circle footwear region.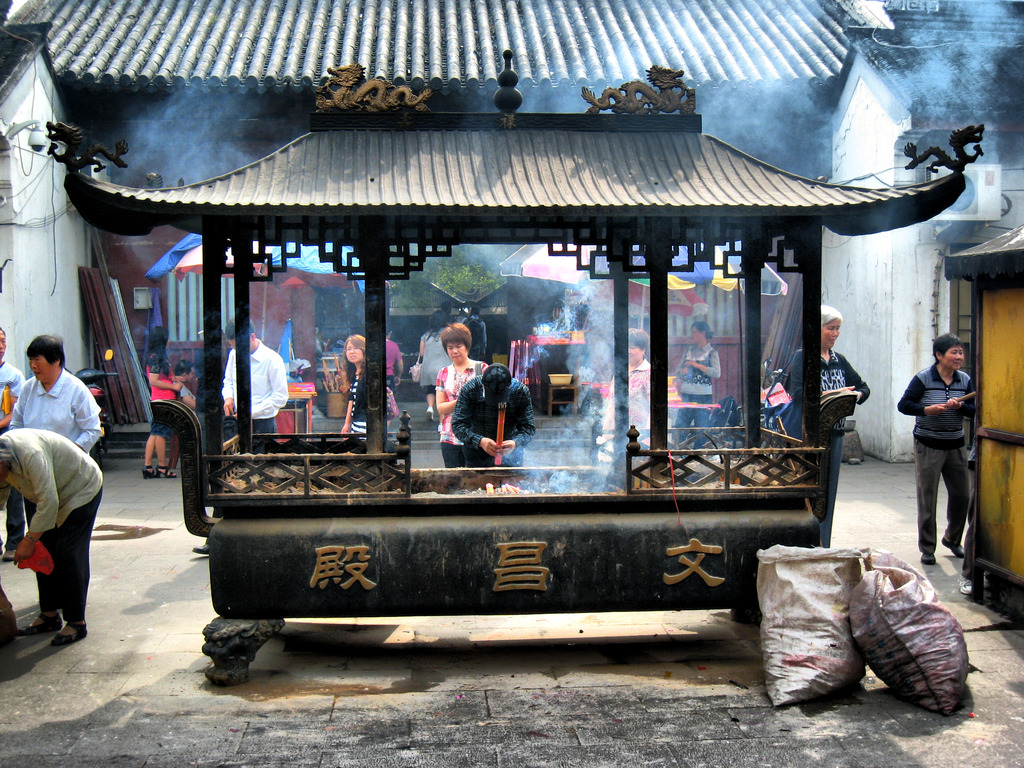
Region: bbox=[141, 468, 157, 479].
